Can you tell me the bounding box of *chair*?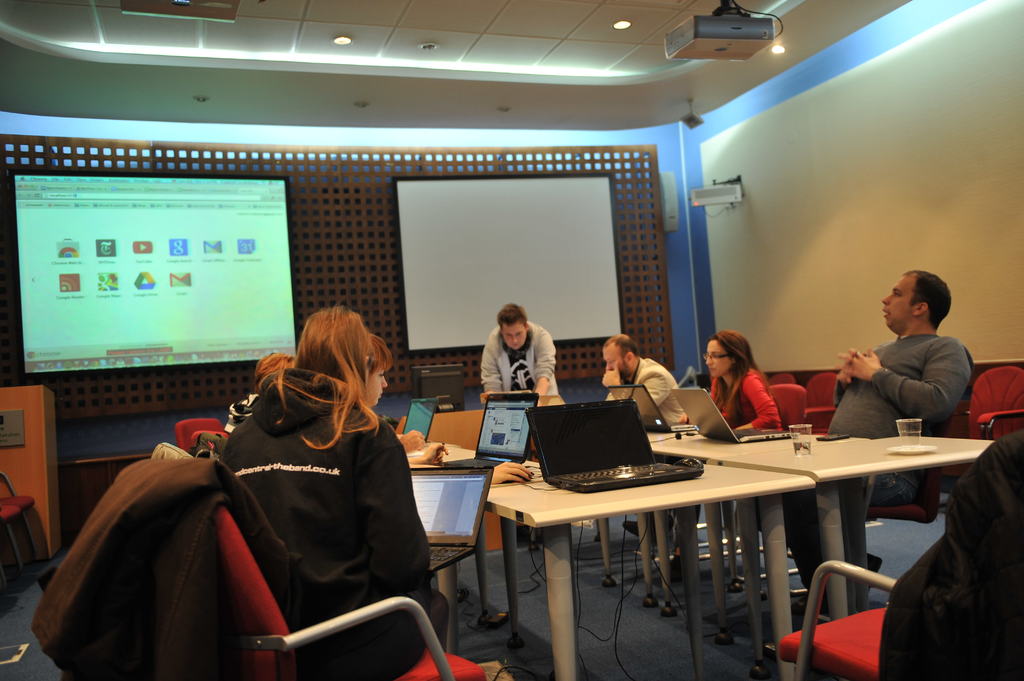
x1=0 y1=471 x2=42 y2=561.
